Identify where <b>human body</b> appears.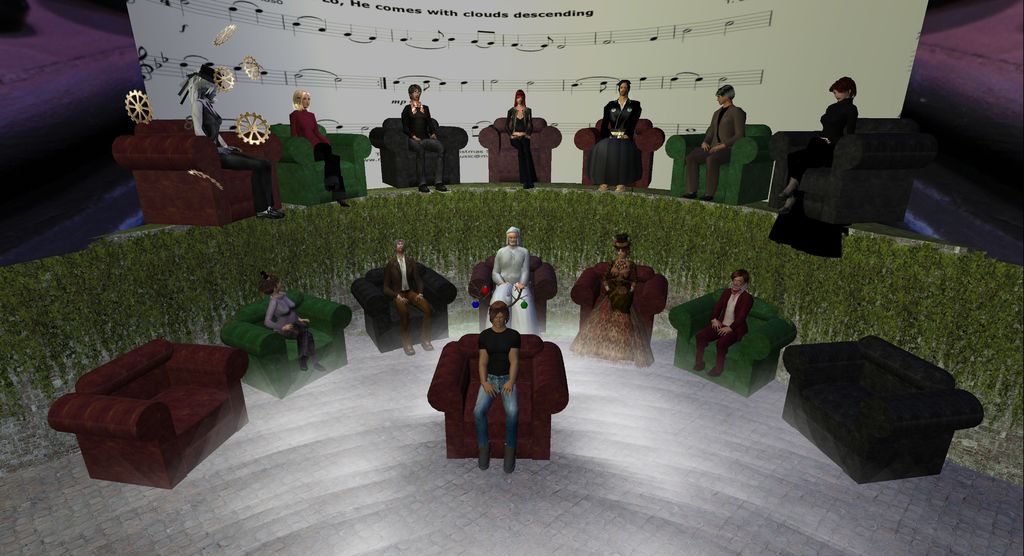
Appears at region(495, 225, 539, 334).
